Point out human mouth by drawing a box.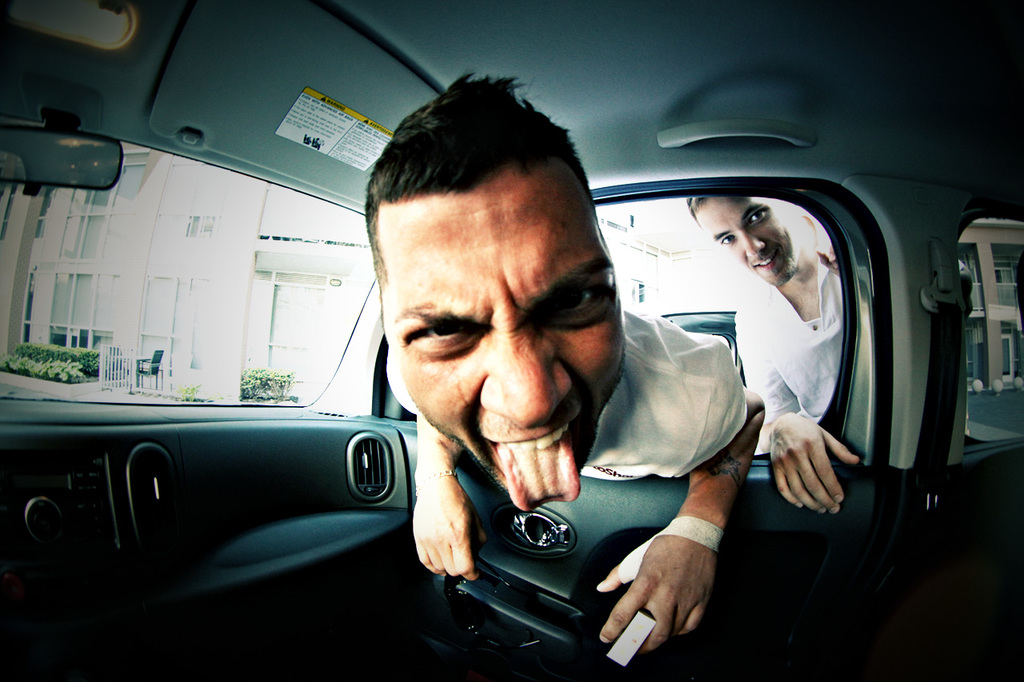
l=752, t=249, r=778, b=268.
